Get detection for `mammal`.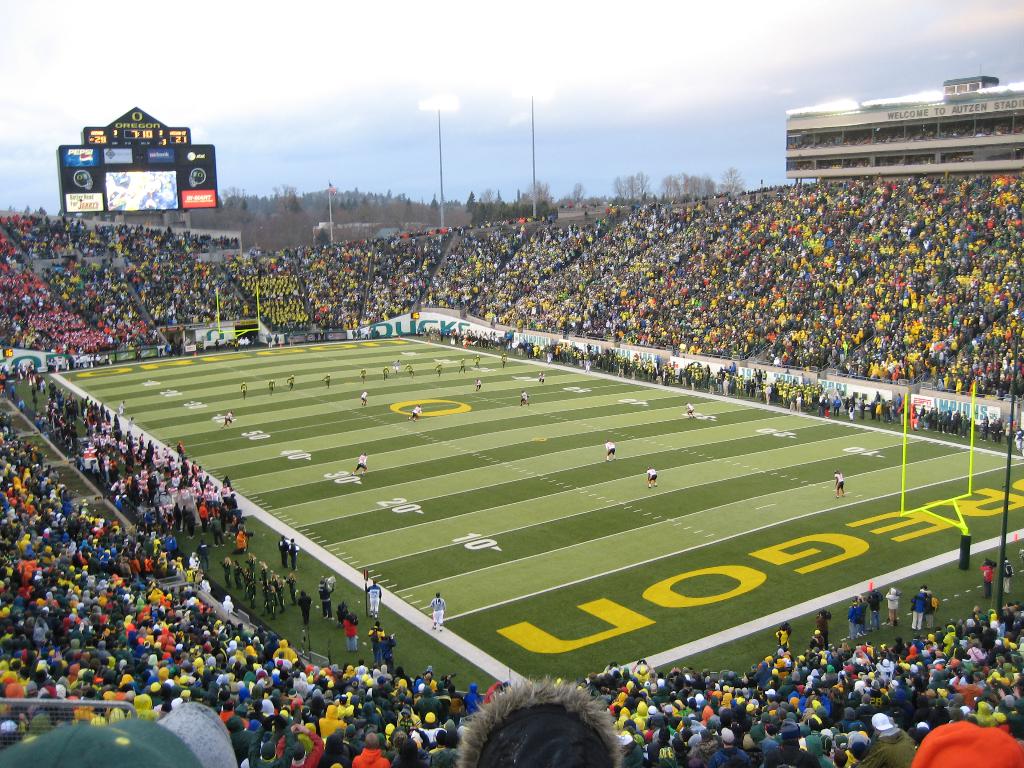
Detection: bbox=(686, 402, 694, 417).
